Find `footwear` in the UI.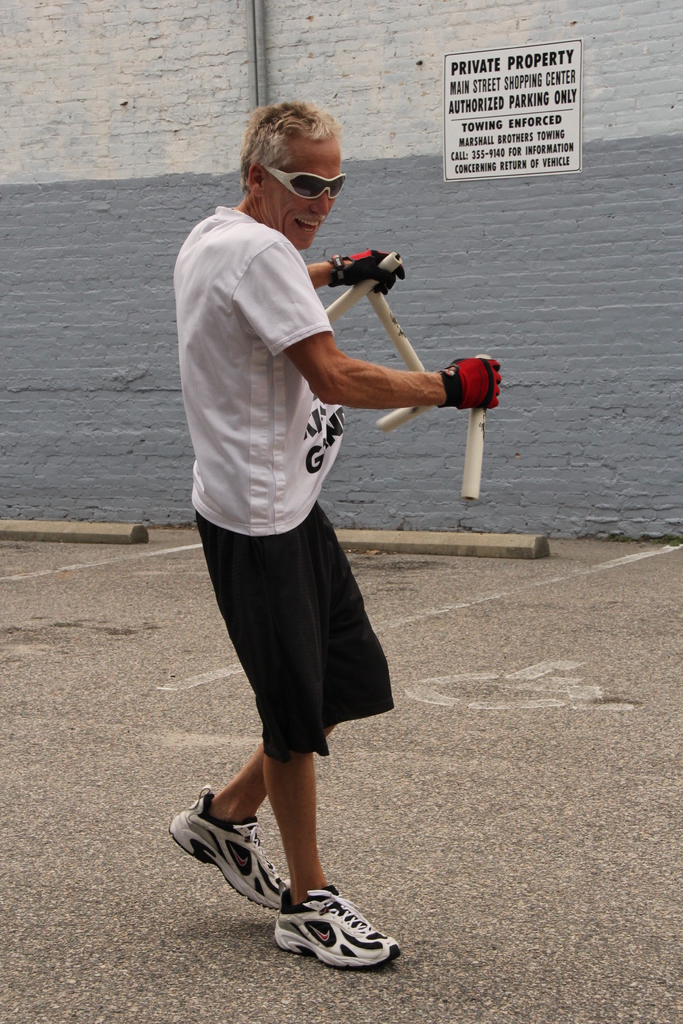
UI element at <bbox>167, 783, 295, 910</bbox>.
